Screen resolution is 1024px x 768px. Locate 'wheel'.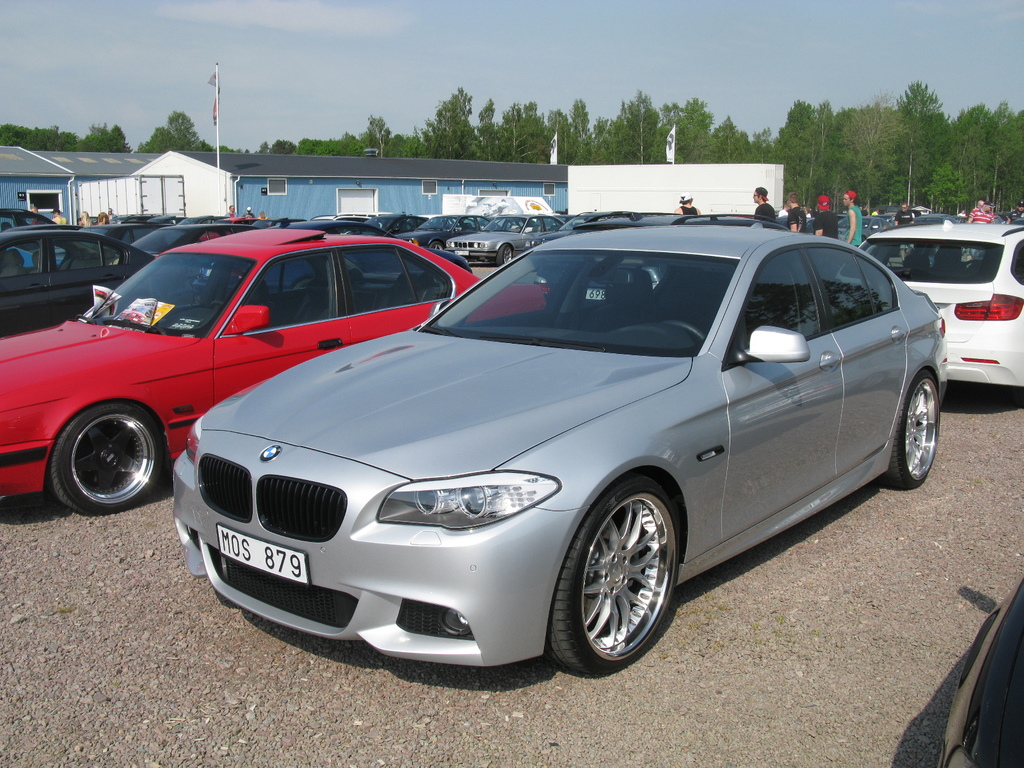
x1=292, y1=275, x2=316, y2=289.
